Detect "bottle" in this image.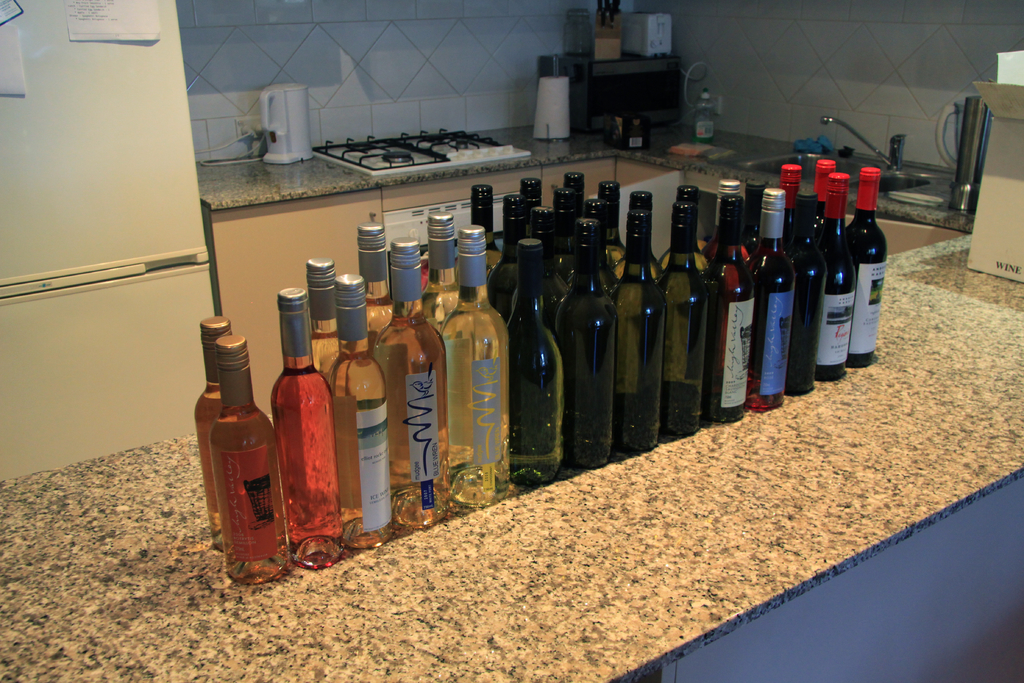
Detection: [643,206,709,432].
